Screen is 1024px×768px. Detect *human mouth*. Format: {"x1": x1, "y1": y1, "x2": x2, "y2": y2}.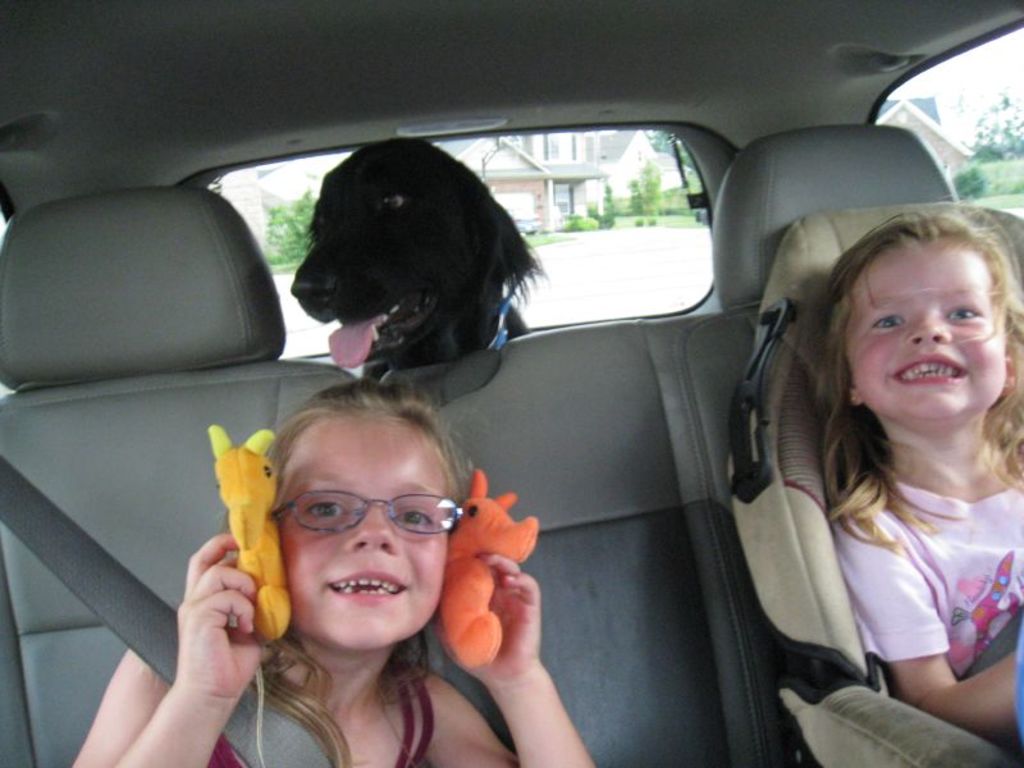
{"x1": 324, "y1": 564, "x2": 412, "y2": 605}.
